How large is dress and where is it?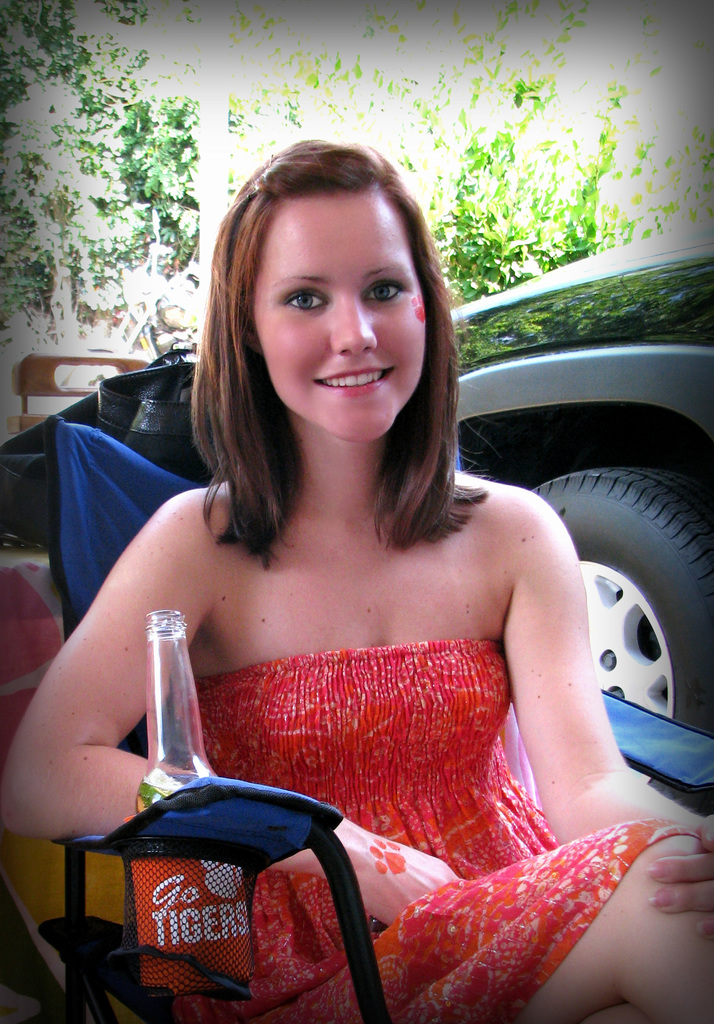
Bounding box: l=166, t=644, r=695, b=1023.
